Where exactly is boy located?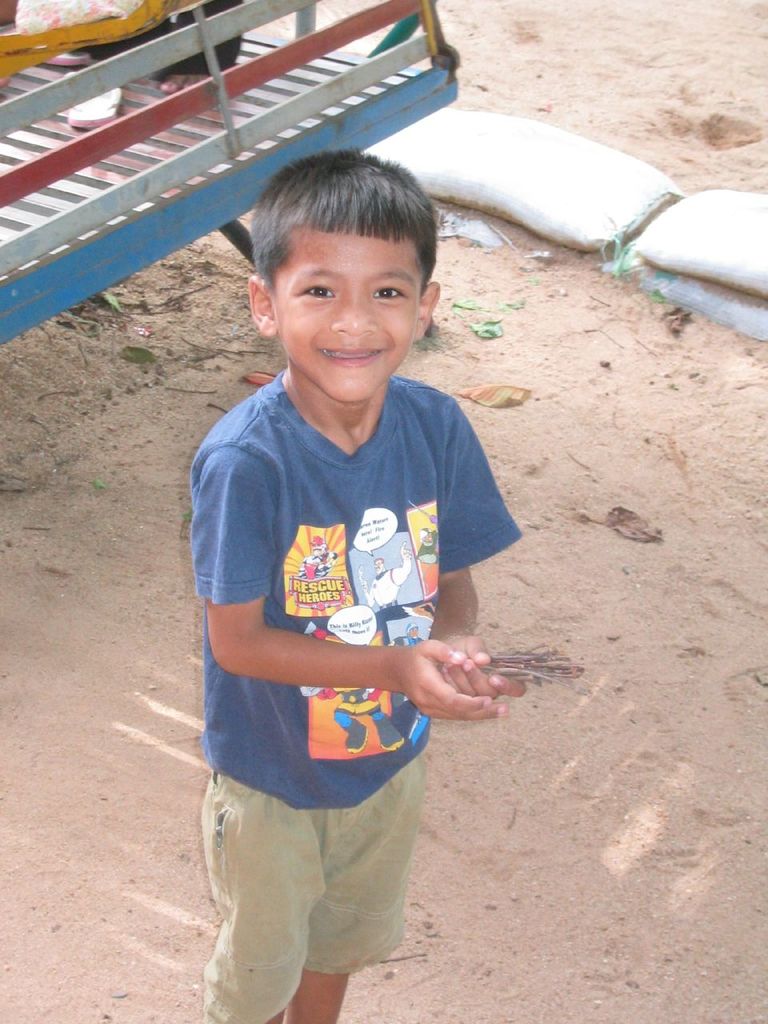
Its bounding box is <bbox>179, 158, 517, 1023</bbox>.
